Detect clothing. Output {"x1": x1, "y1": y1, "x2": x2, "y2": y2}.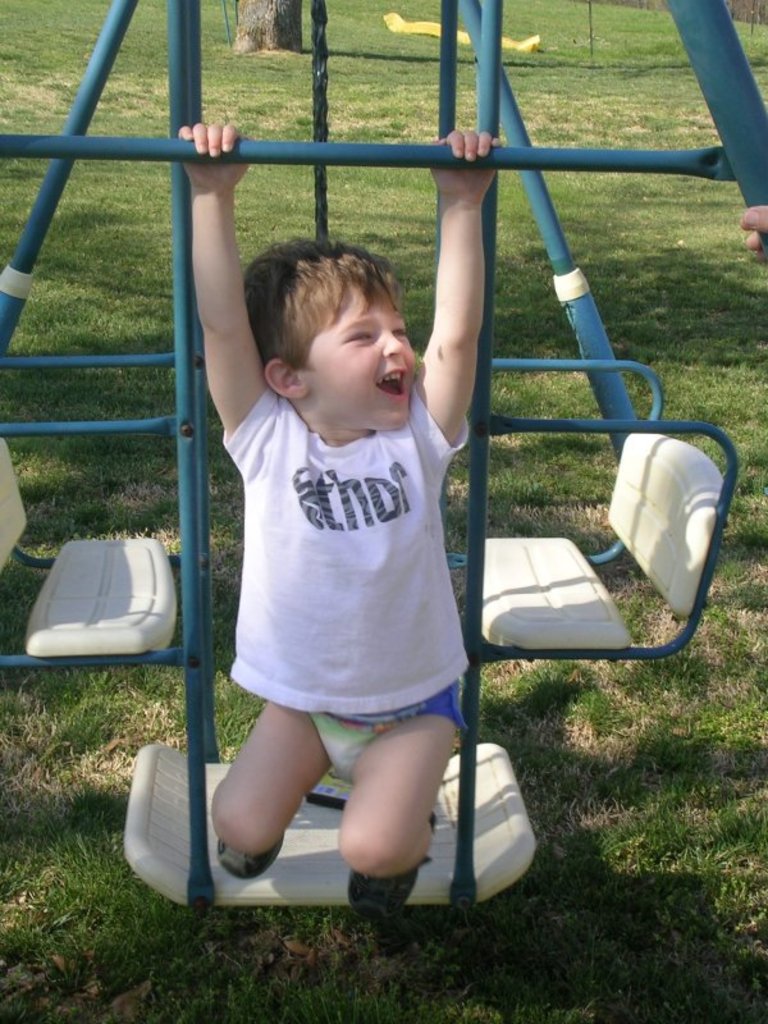
{"x1": 220, "y1": 390, "x2": 475, "y2": 713}.
